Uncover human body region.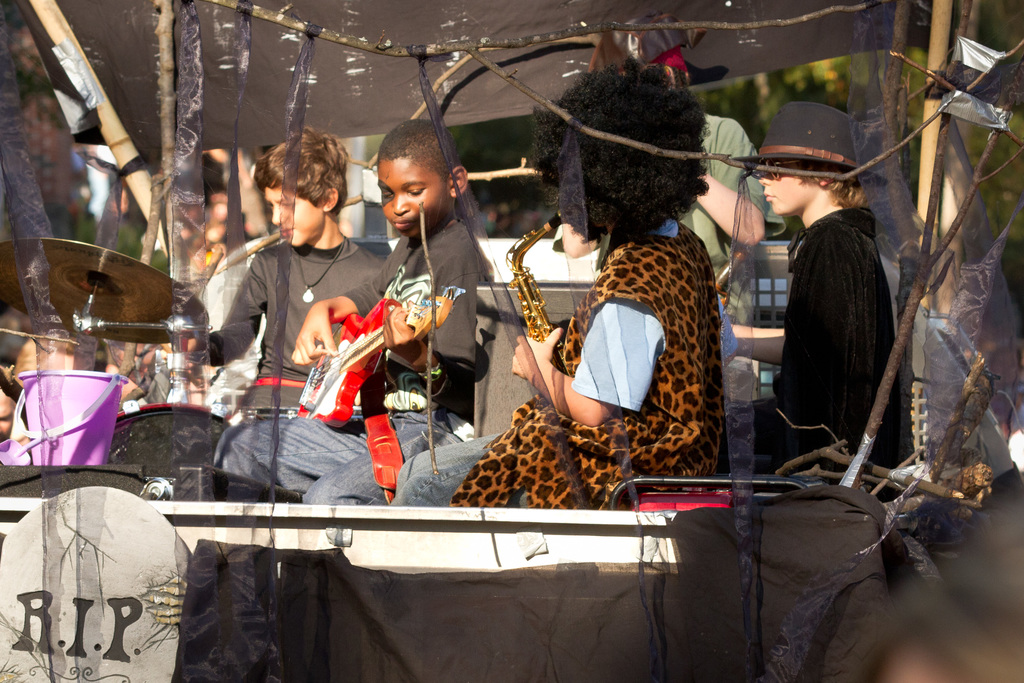
Uncovered: locate(387, 55, 734, 511).
